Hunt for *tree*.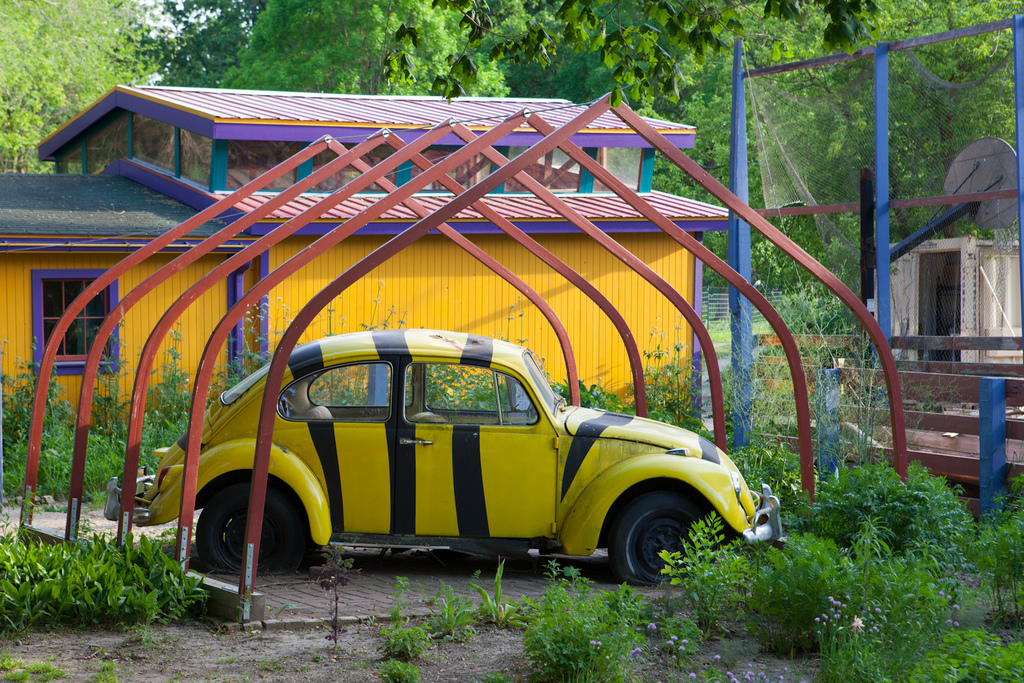
Hunted down at bbox=(0, 0, 155, 176).
